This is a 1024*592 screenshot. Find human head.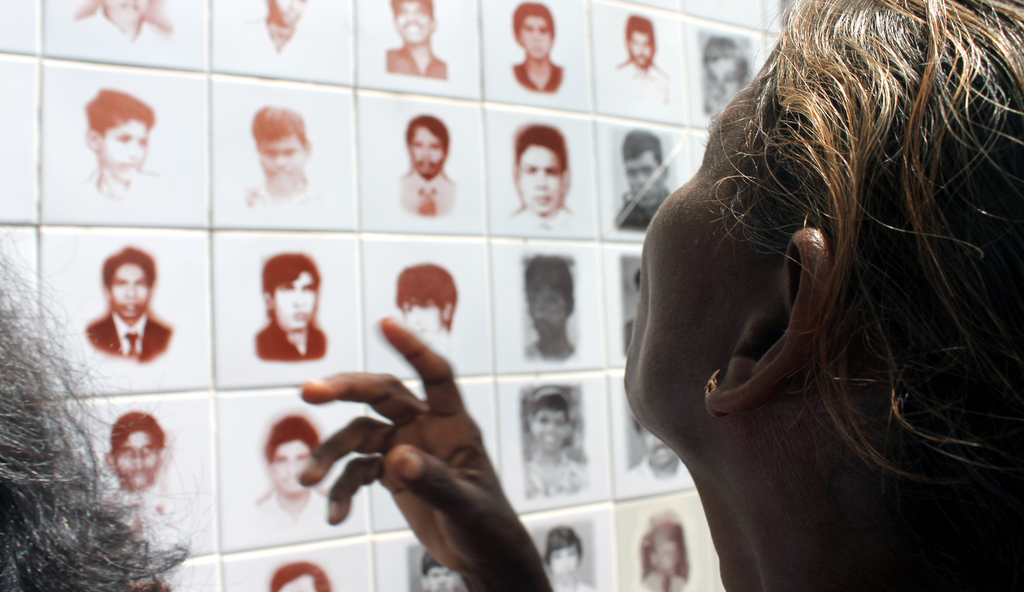
Bounding box: {"x1": 85, "y1": 86, "x2": 155, "y2": 172}.
